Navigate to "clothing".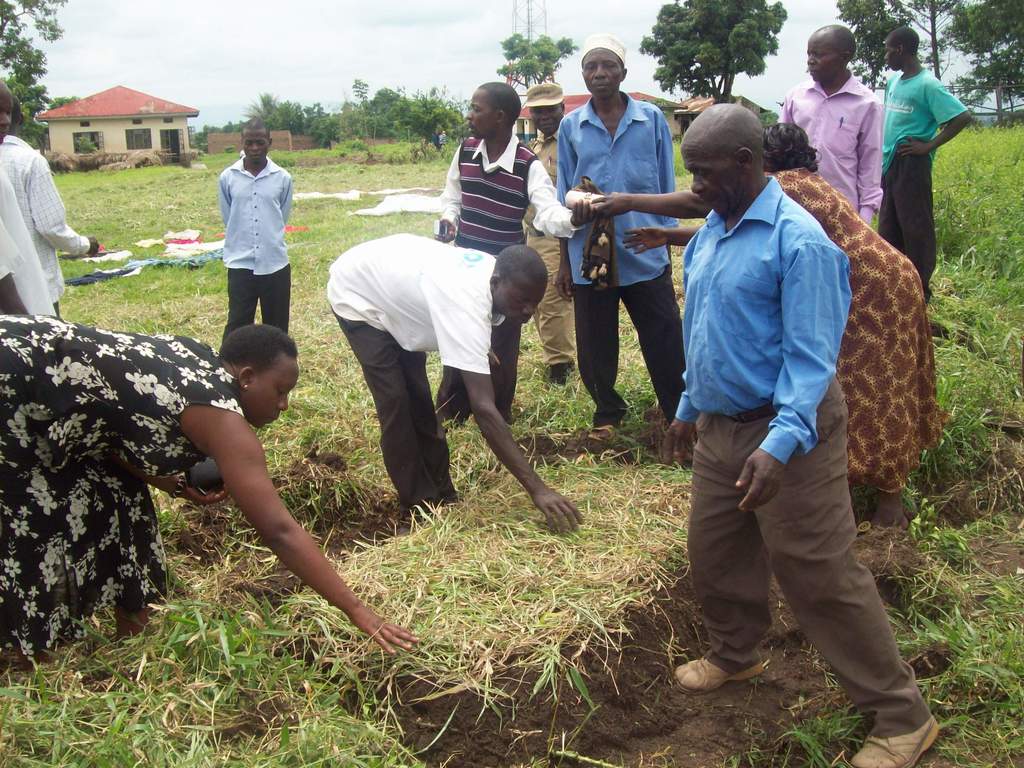
Navigation target: select_region(768, 168, 941, 495).
